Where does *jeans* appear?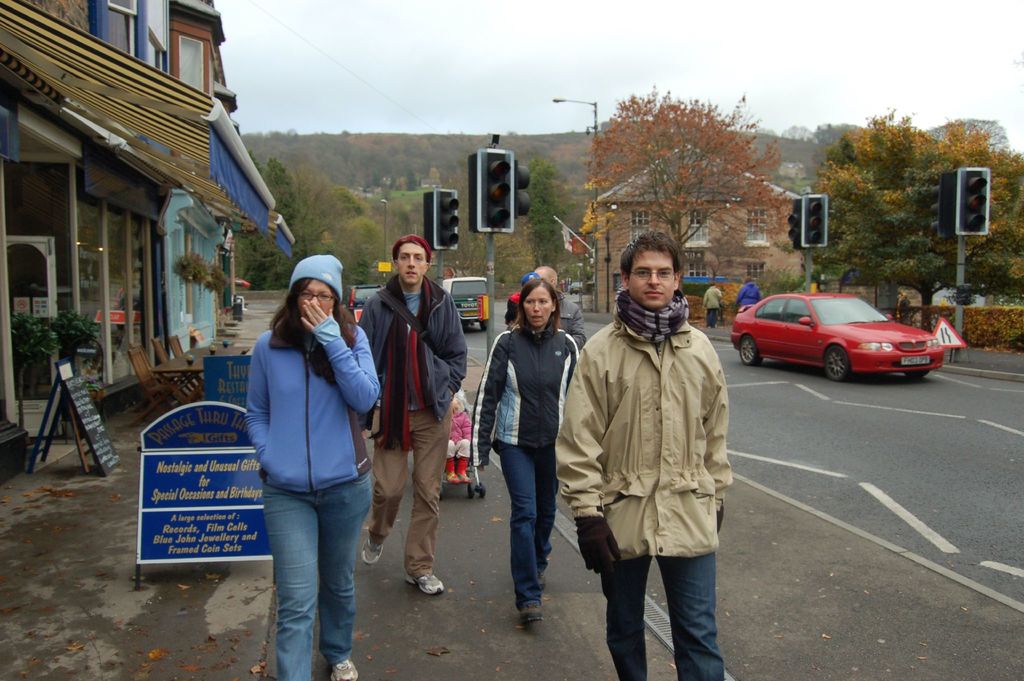
Appears at (x1=259, y1=466, x2=365, y2=680).
